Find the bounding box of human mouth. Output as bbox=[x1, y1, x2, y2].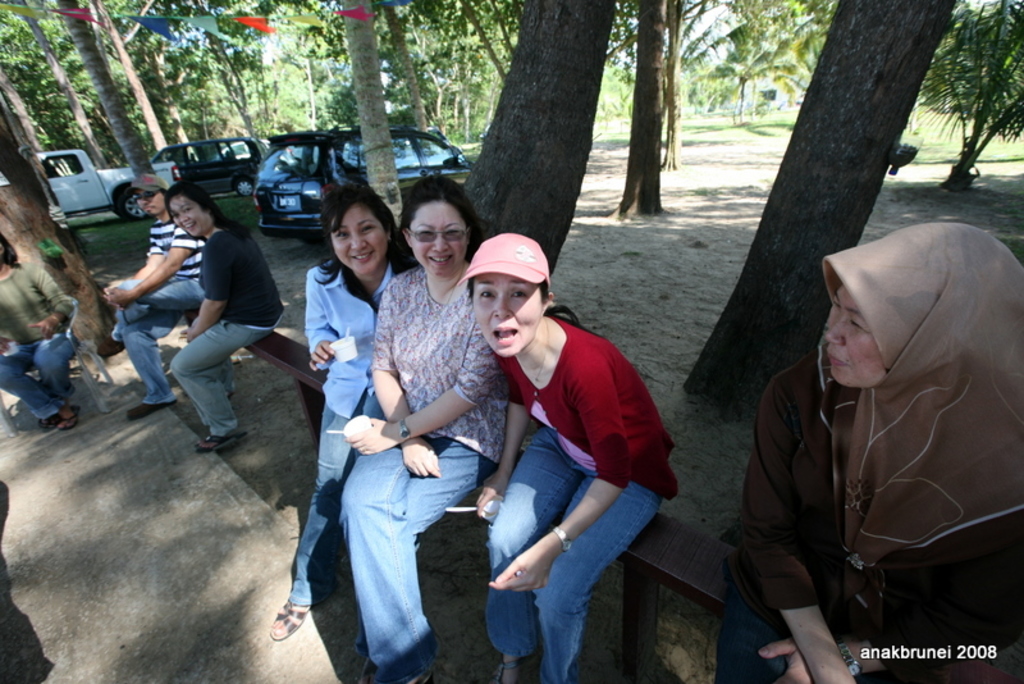
bbox=[428, 250, 449, 266].
